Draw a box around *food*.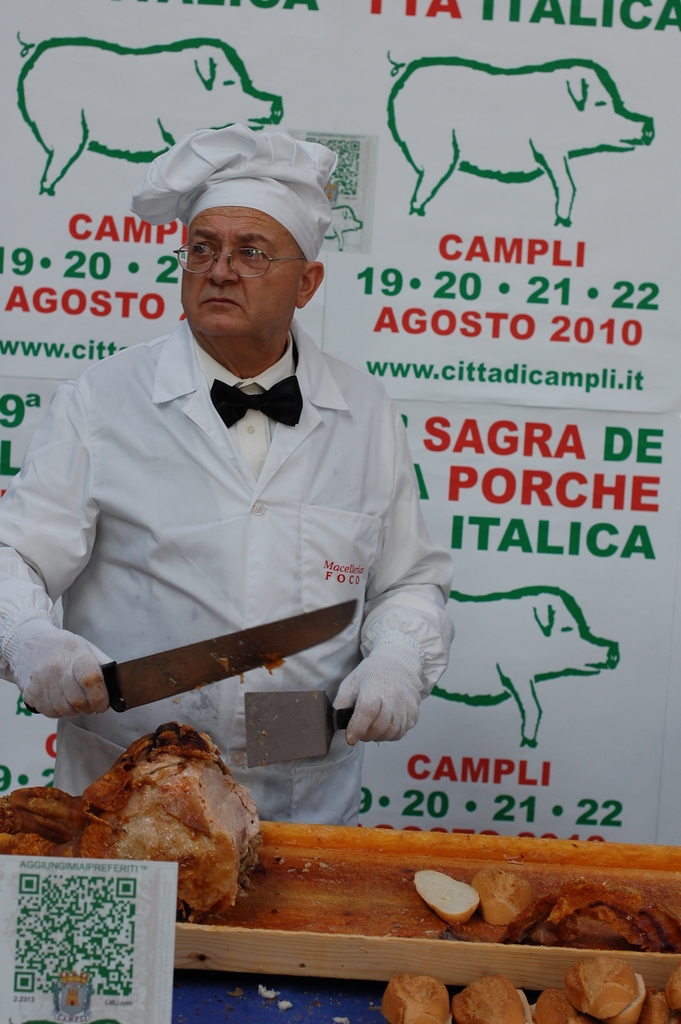
crop(254, 981, 284, 1000).
